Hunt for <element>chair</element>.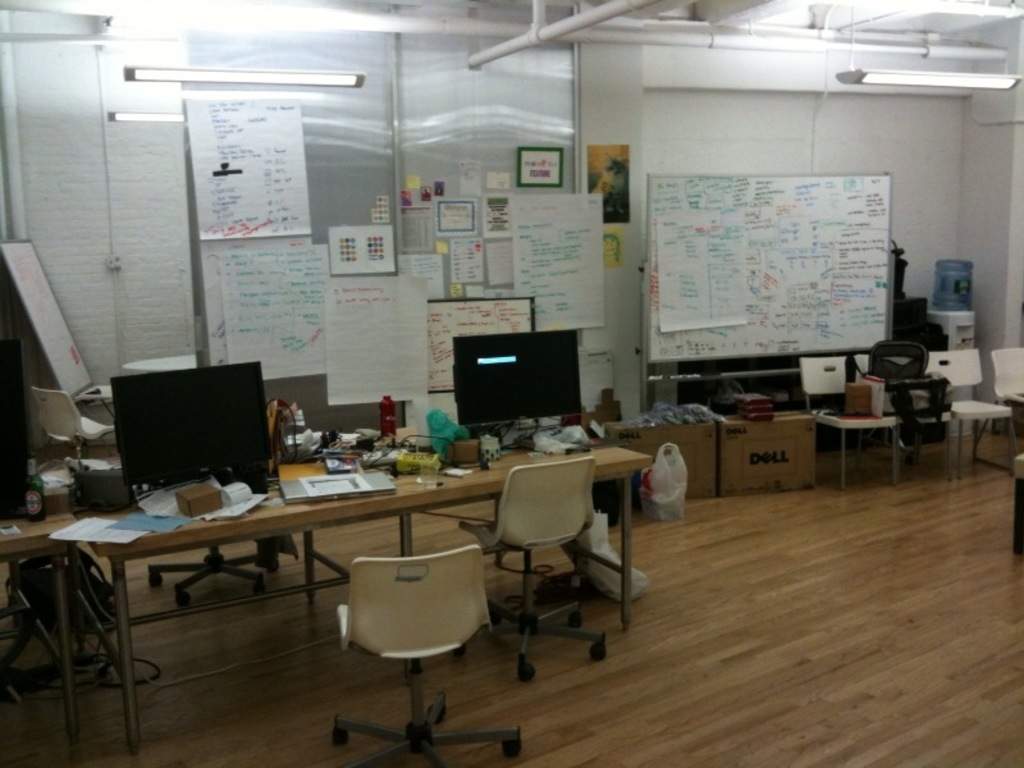
Hunted down at rect(146, 541, 285, 605).
